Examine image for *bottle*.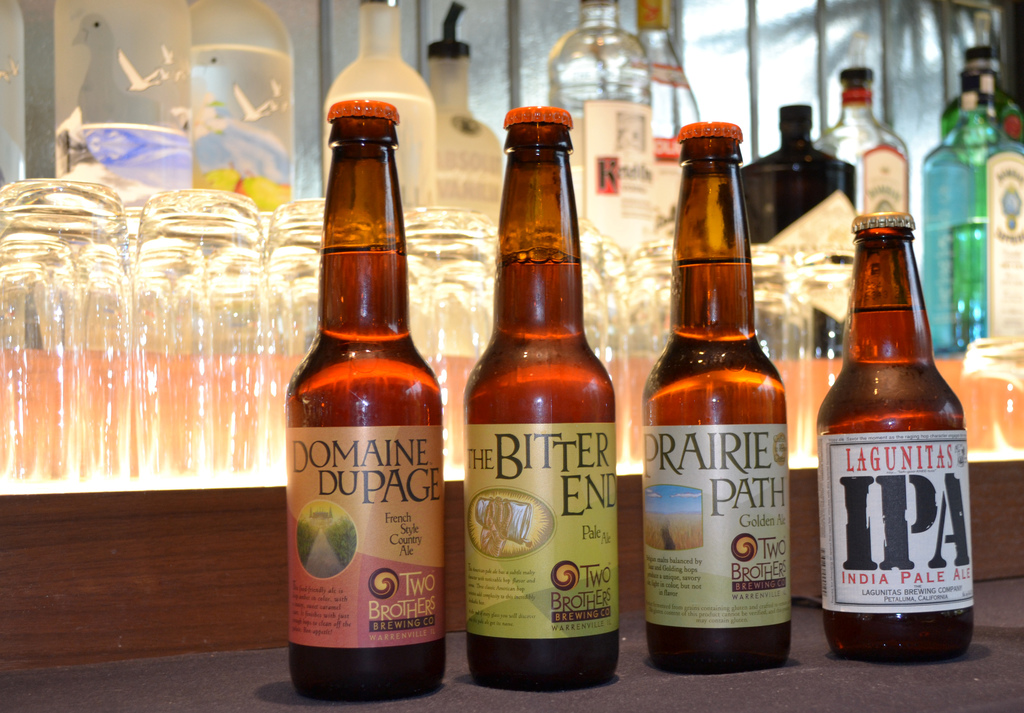
Examination result: left=547, top=0, right=659, bottom=243.
